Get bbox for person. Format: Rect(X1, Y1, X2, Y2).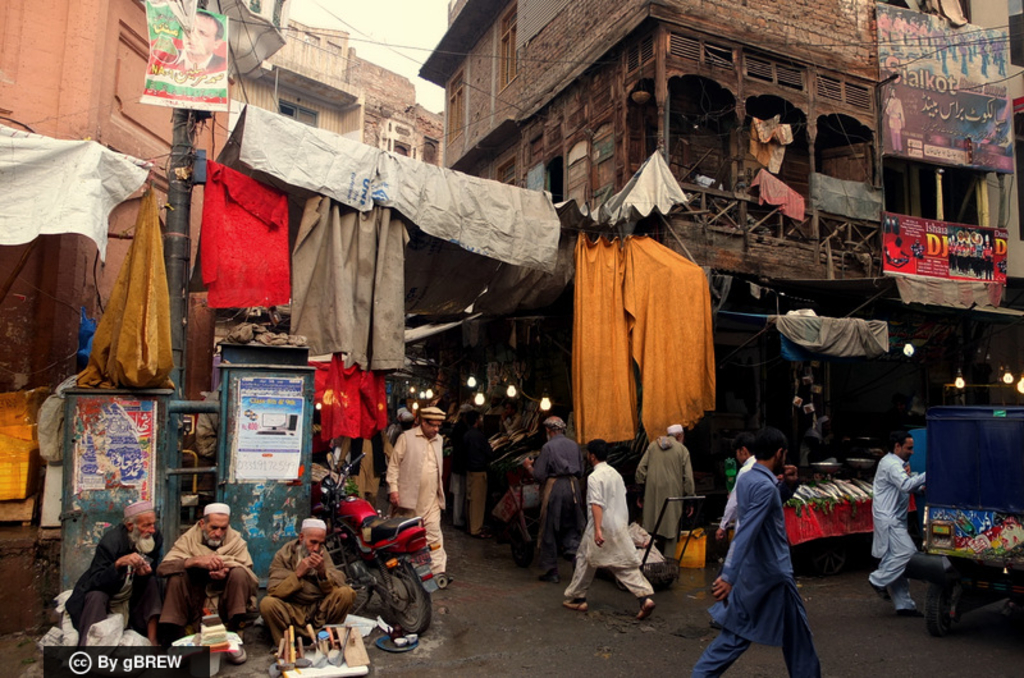
Rect(380, 408, 448, 576).
